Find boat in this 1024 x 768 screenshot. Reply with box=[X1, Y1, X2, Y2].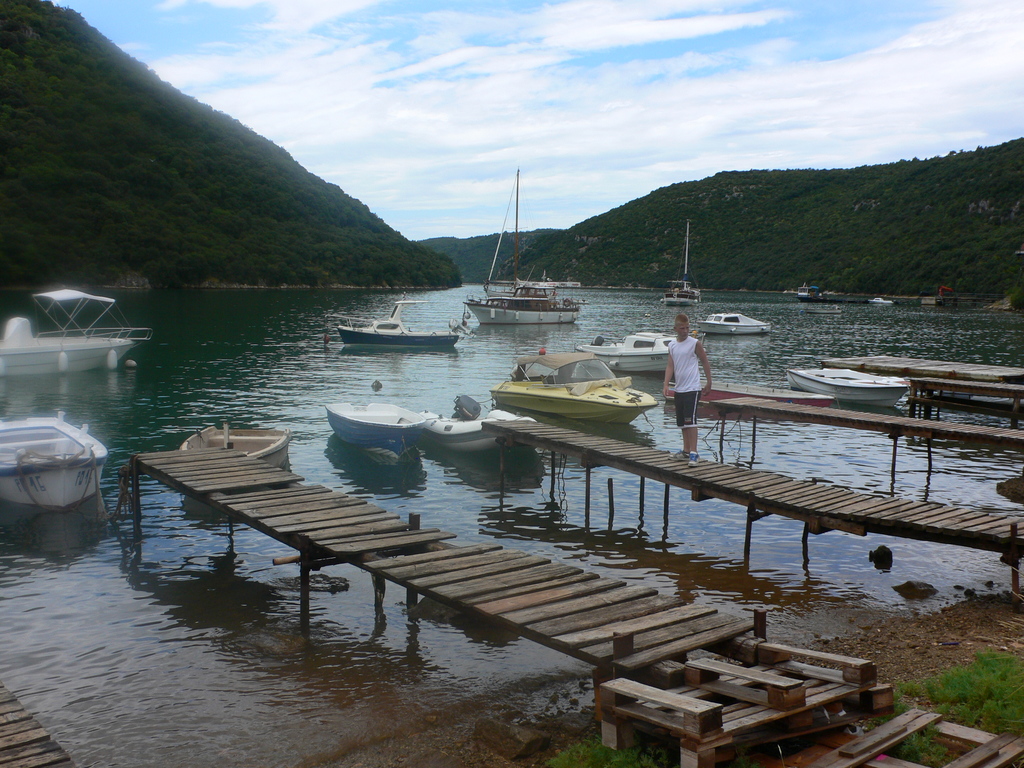
box=[177, 421, 288, 467].
